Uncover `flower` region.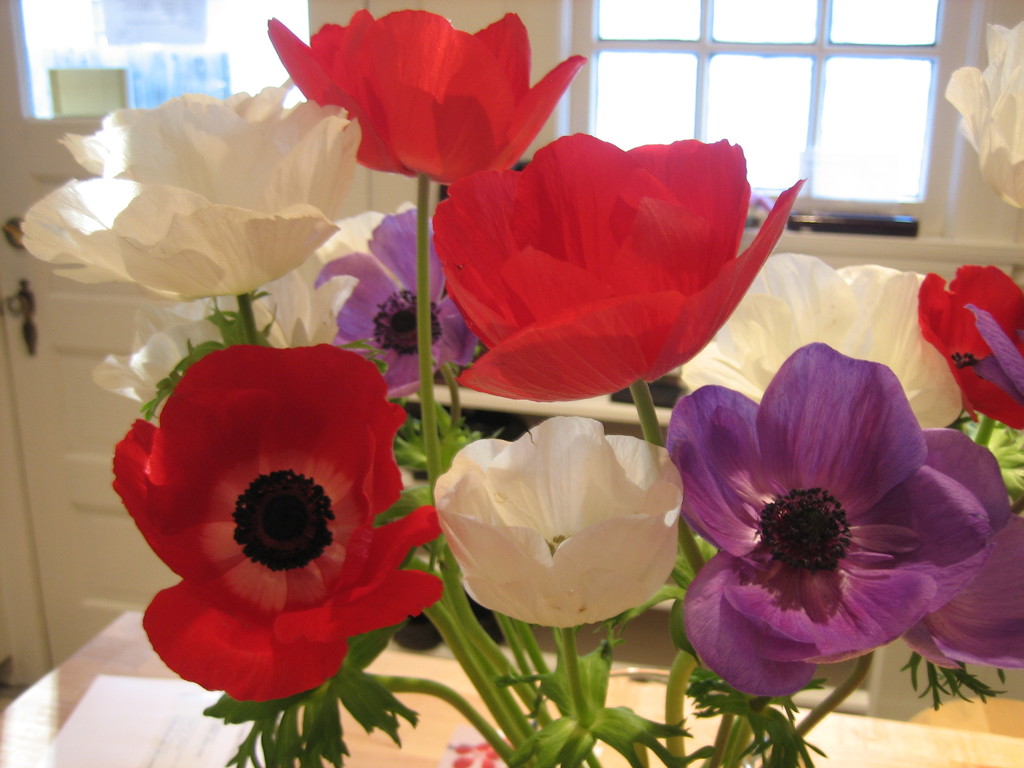
Uncovered: region(948, 12, 1023, 212).
